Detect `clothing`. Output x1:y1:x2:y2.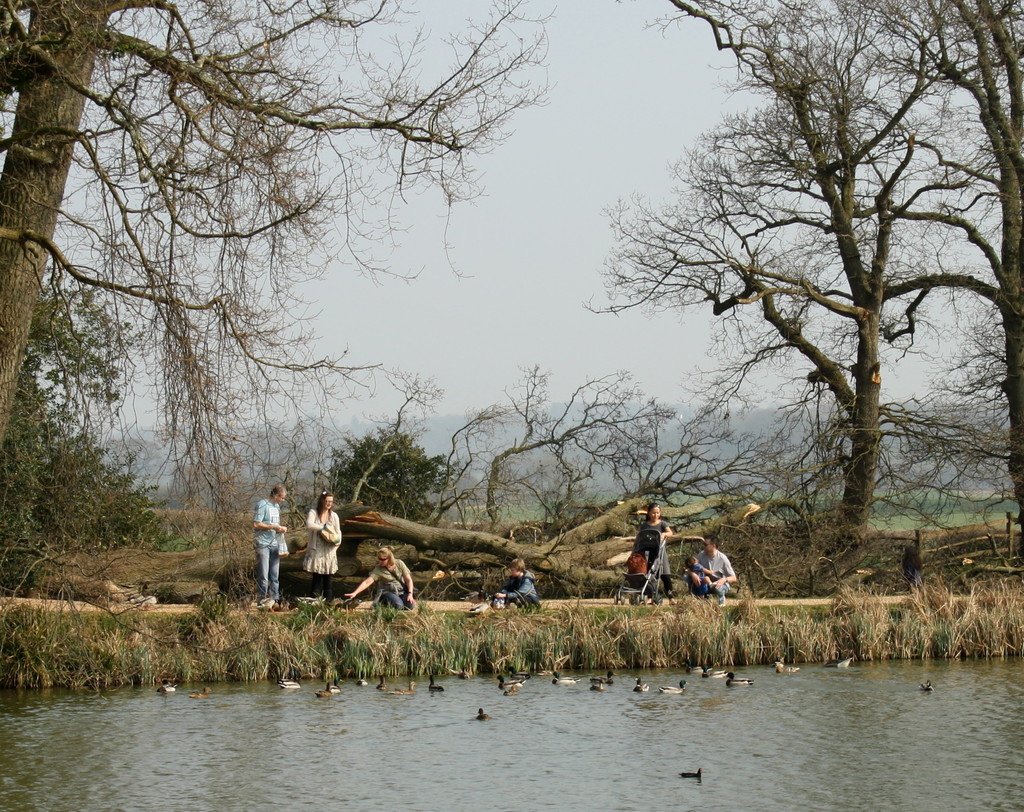
696:550:733:601.
